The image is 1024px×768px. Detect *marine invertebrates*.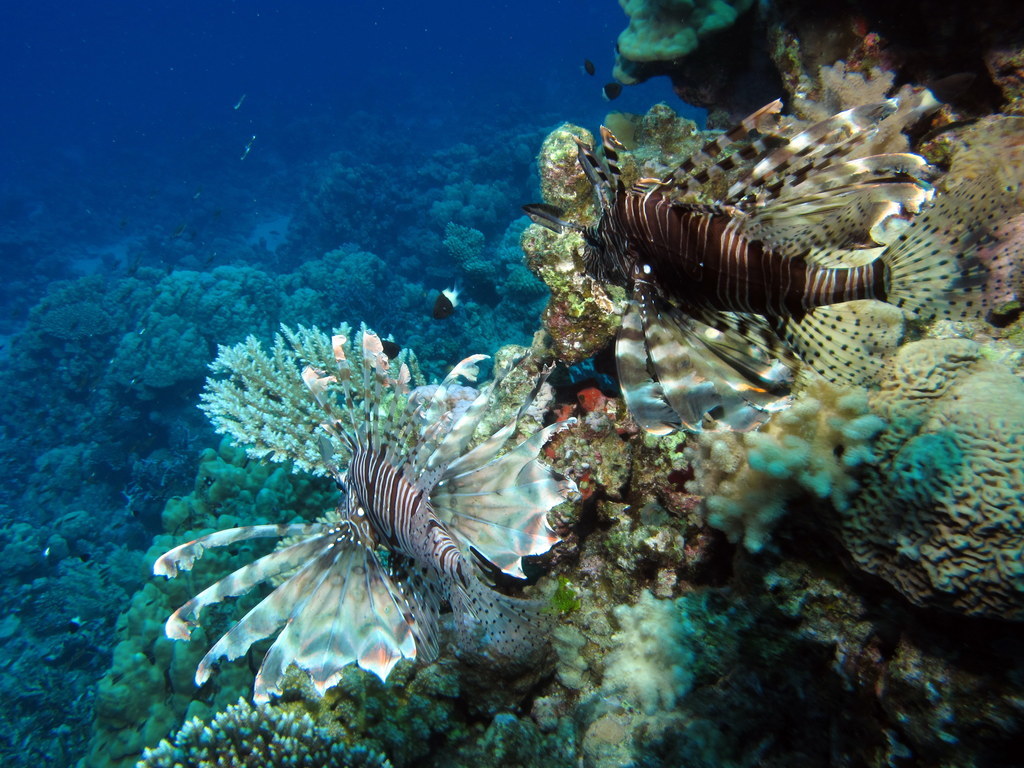
Detection: 0 526 157 767.
